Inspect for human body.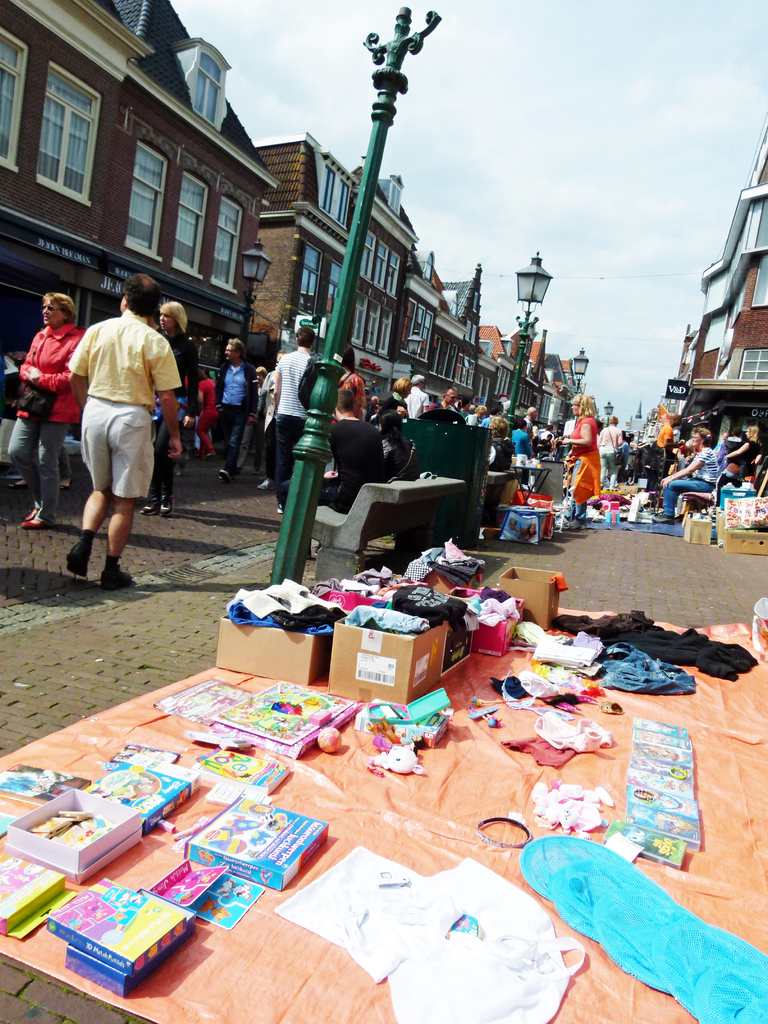
Inspection: bbox=[321, 352, 373, 413].
